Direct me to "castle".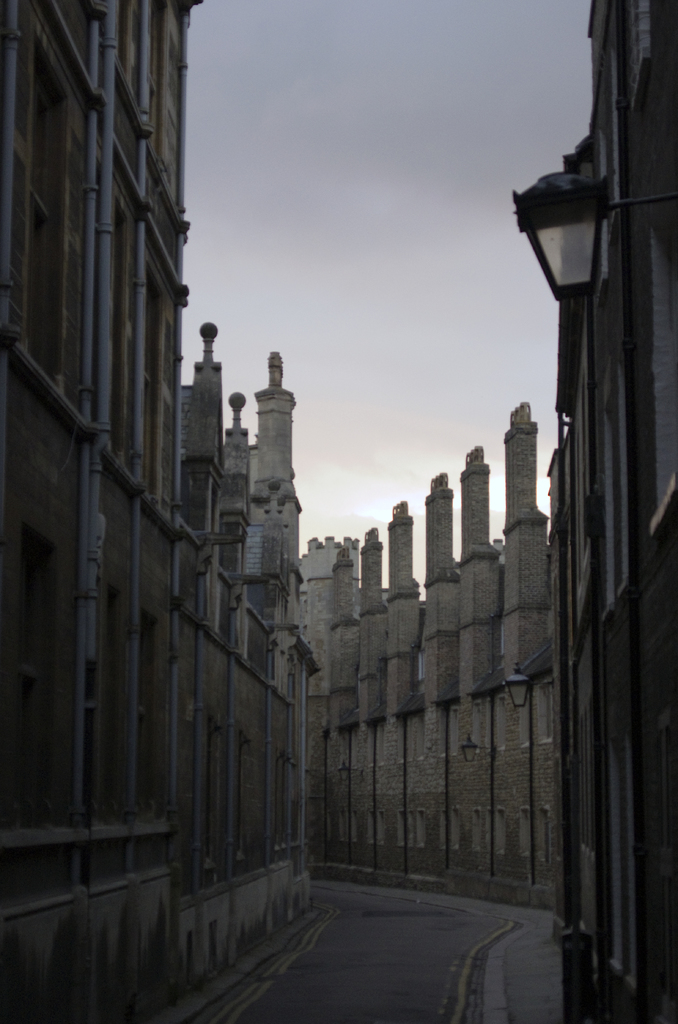
Direction: locate(38, 0, 641, 1023).
